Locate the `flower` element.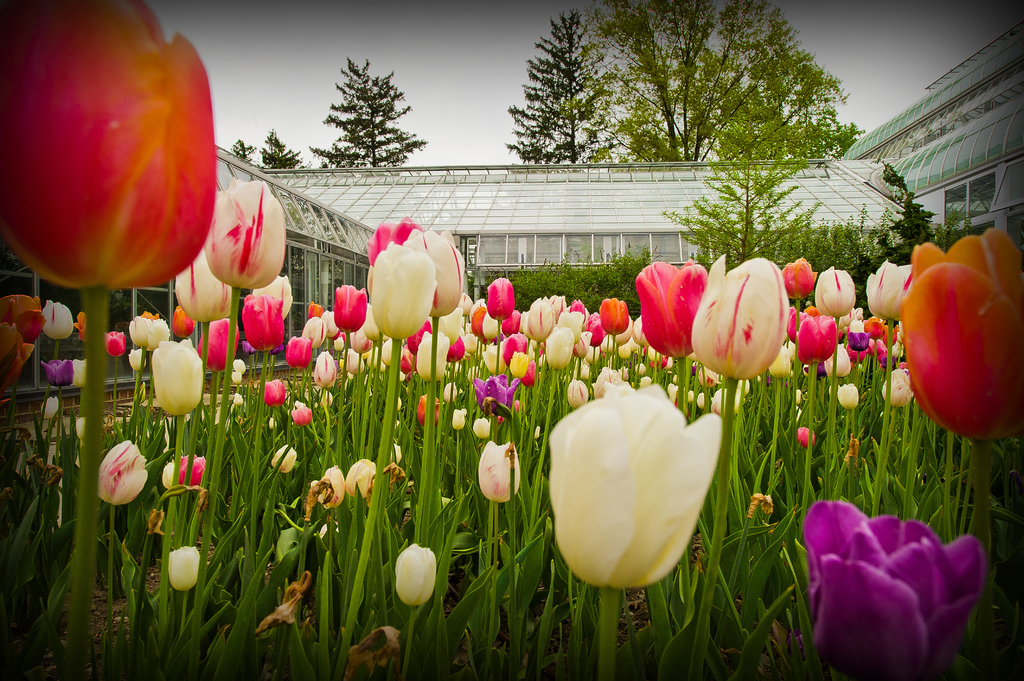
Element bbox: 320/390/337/410.
